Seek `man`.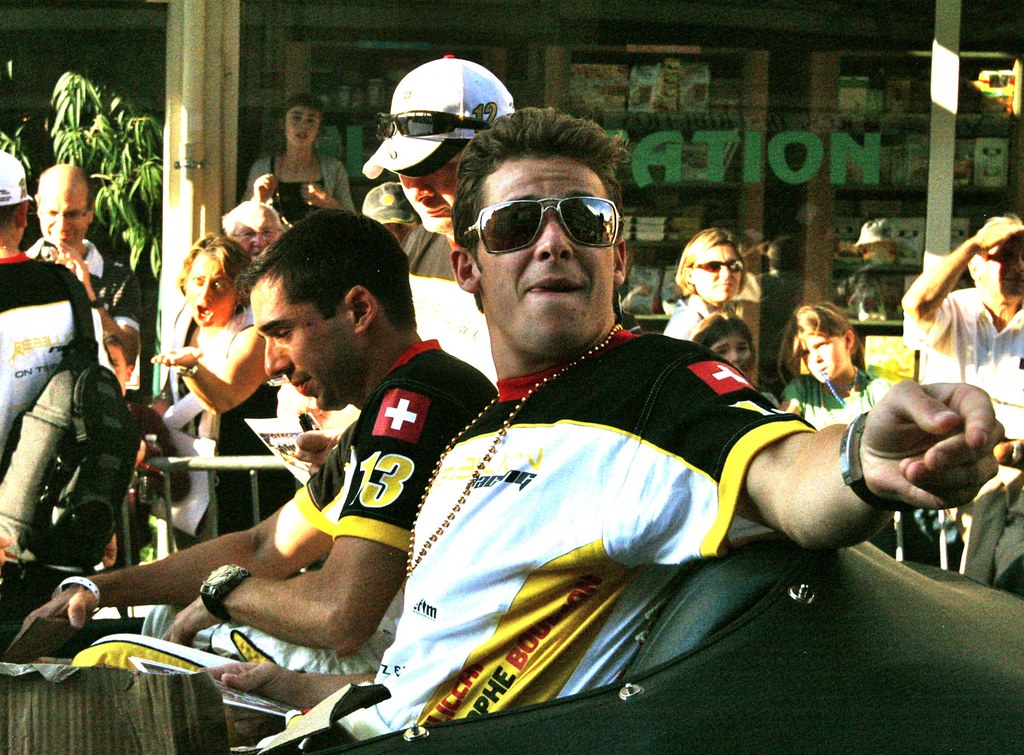
x1=362, y1=51, x2=516, y2=384.
